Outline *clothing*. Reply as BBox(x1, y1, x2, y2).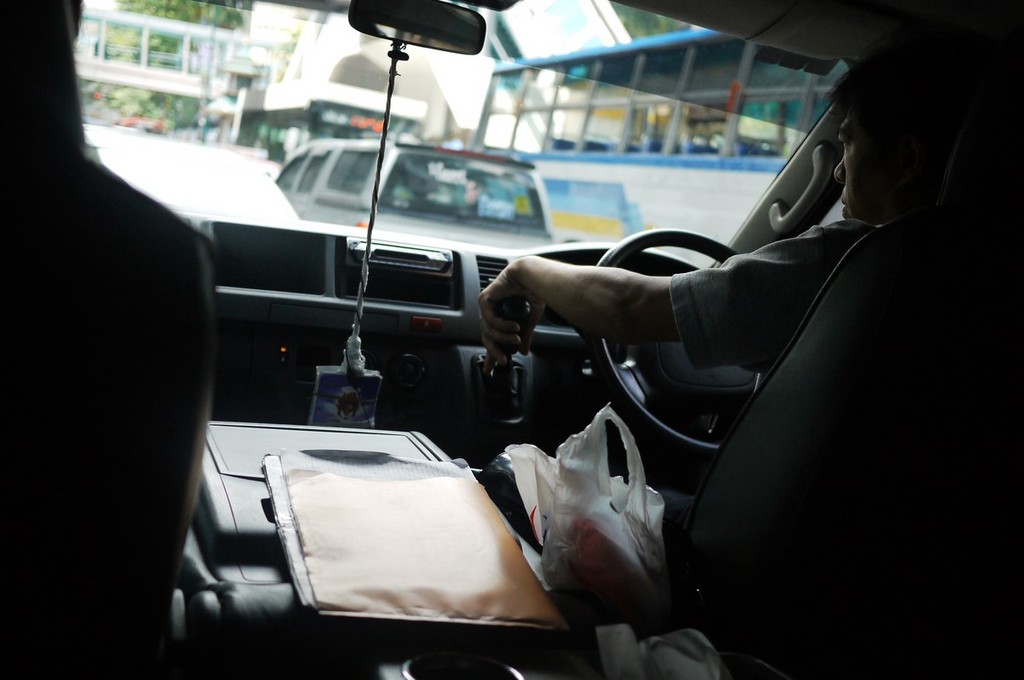
BBox(672, 216, 876, 366).
